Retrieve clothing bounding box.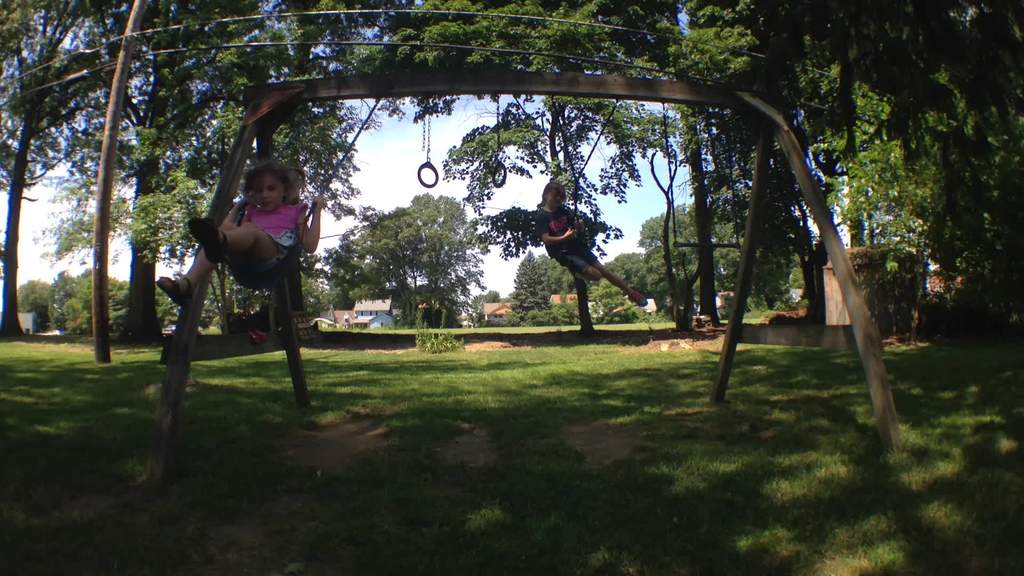
Bounding box: bbox=(237, 195, 312, 284).
